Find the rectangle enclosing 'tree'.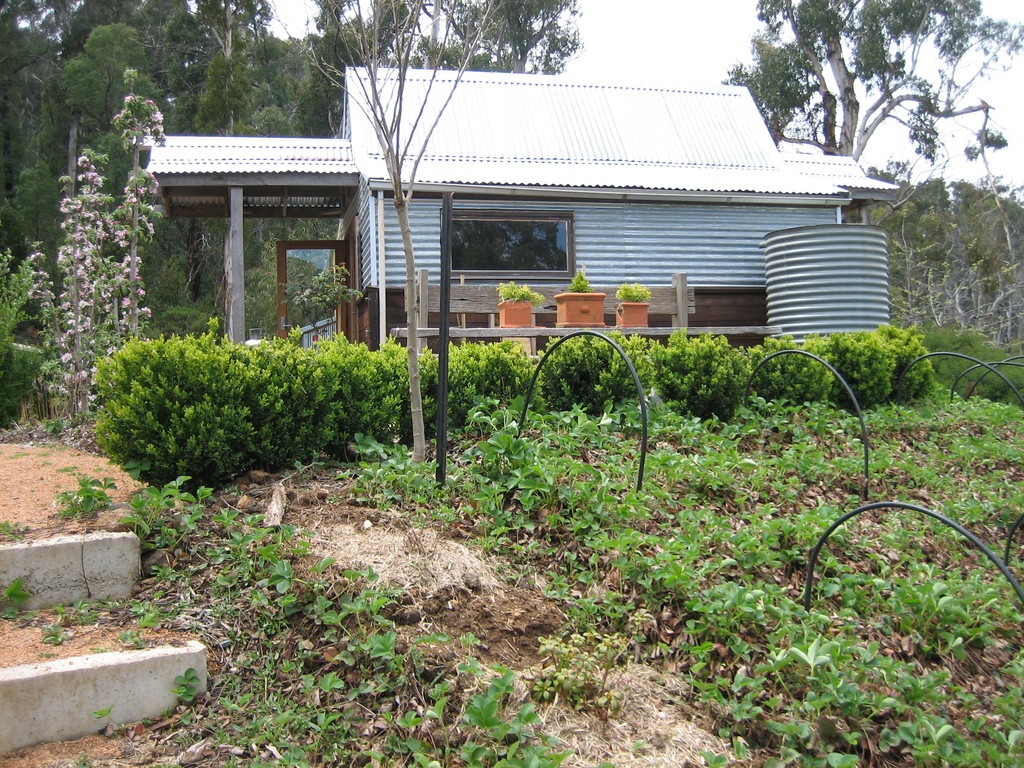
crop(128, 0, 188, 56).
